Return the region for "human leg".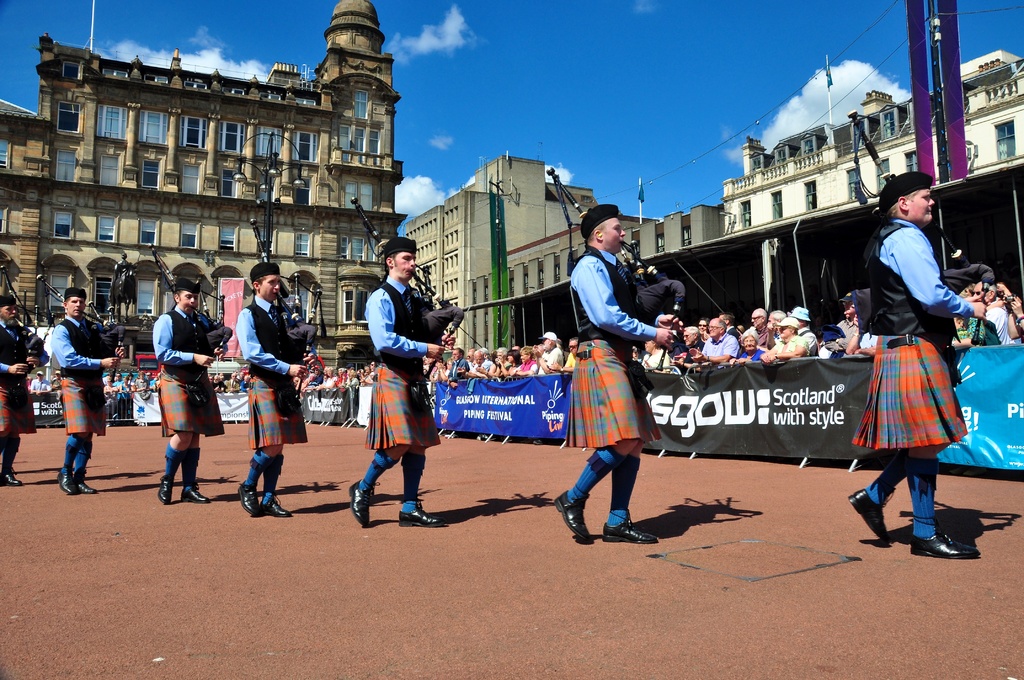
x1=396, y1=430, x2=436, y2=525.
